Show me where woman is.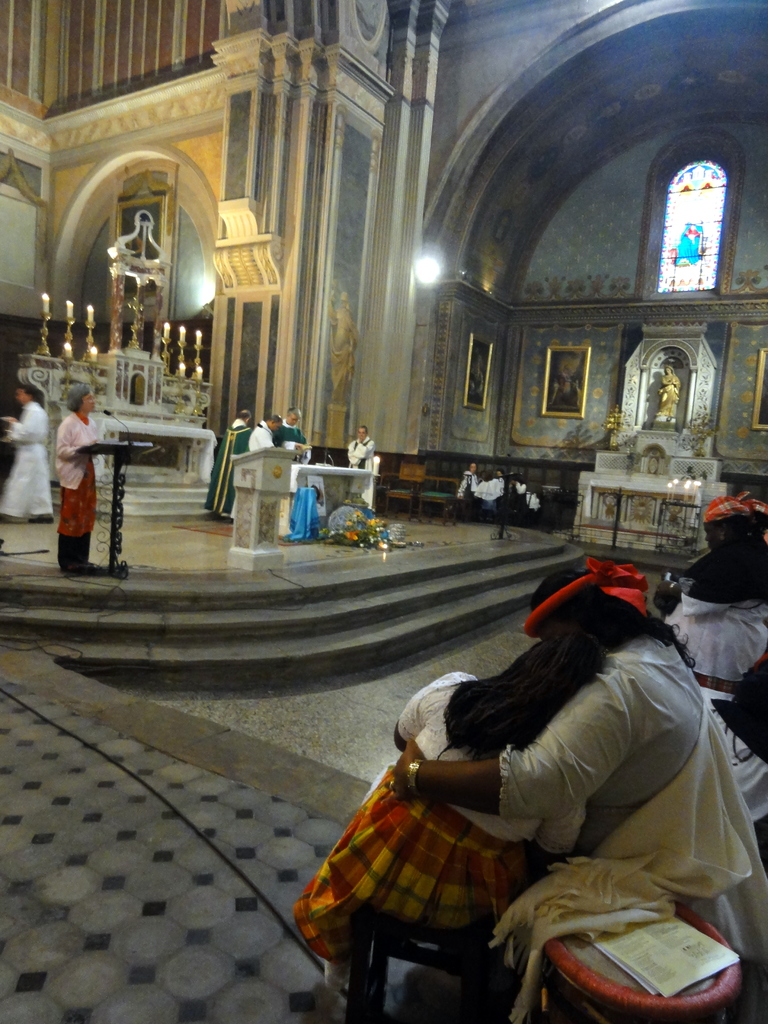
woman is at 469,358,482,402.
